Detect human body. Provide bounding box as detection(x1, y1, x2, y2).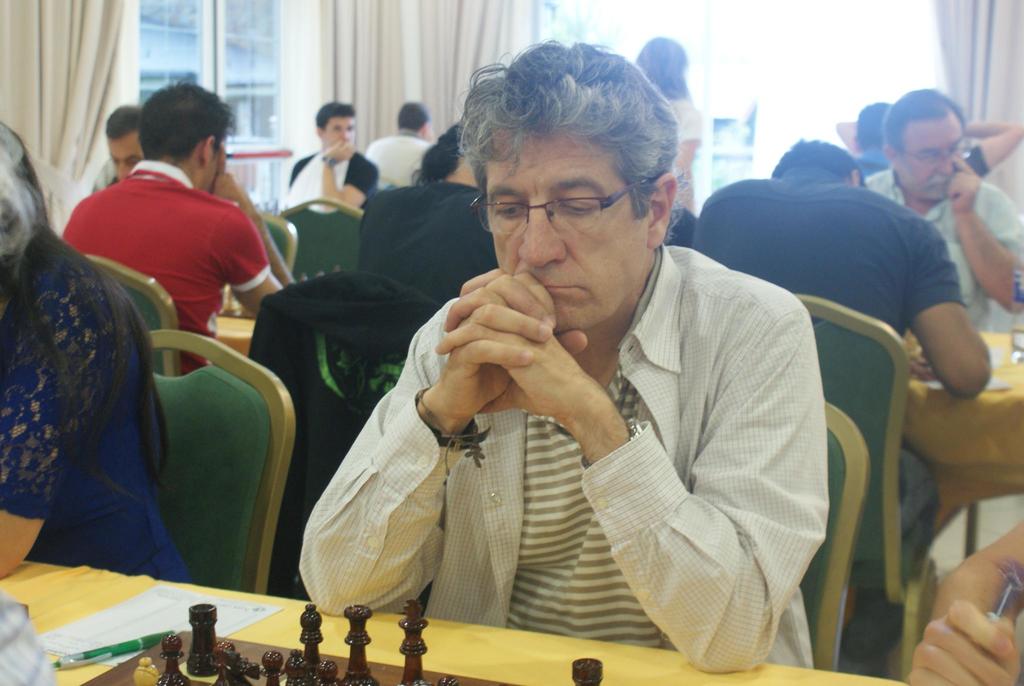
detection(58, 81, 296, 376).
